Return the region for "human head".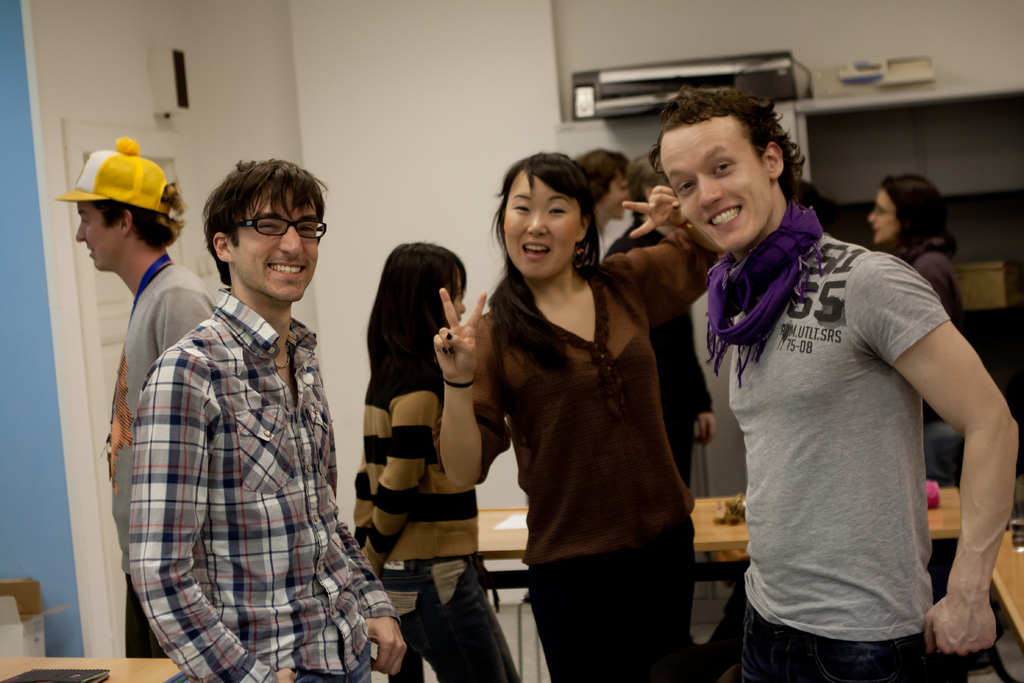
(205, 158, 323, 302).
